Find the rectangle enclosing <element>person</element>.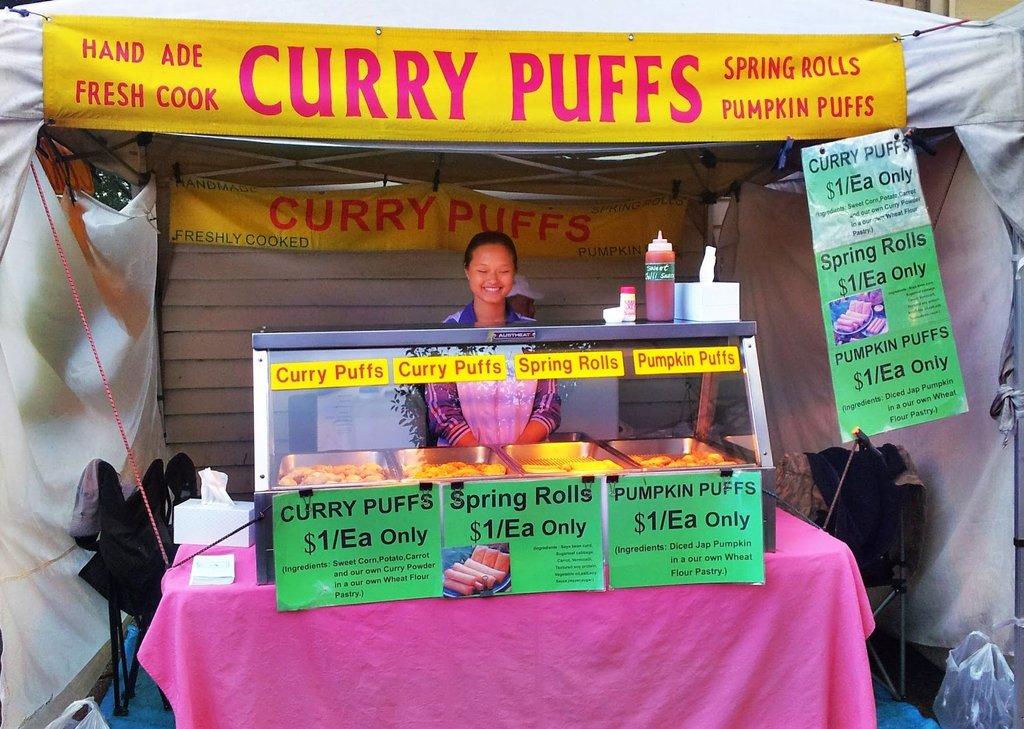
box=[423, 234, 563, 447].
